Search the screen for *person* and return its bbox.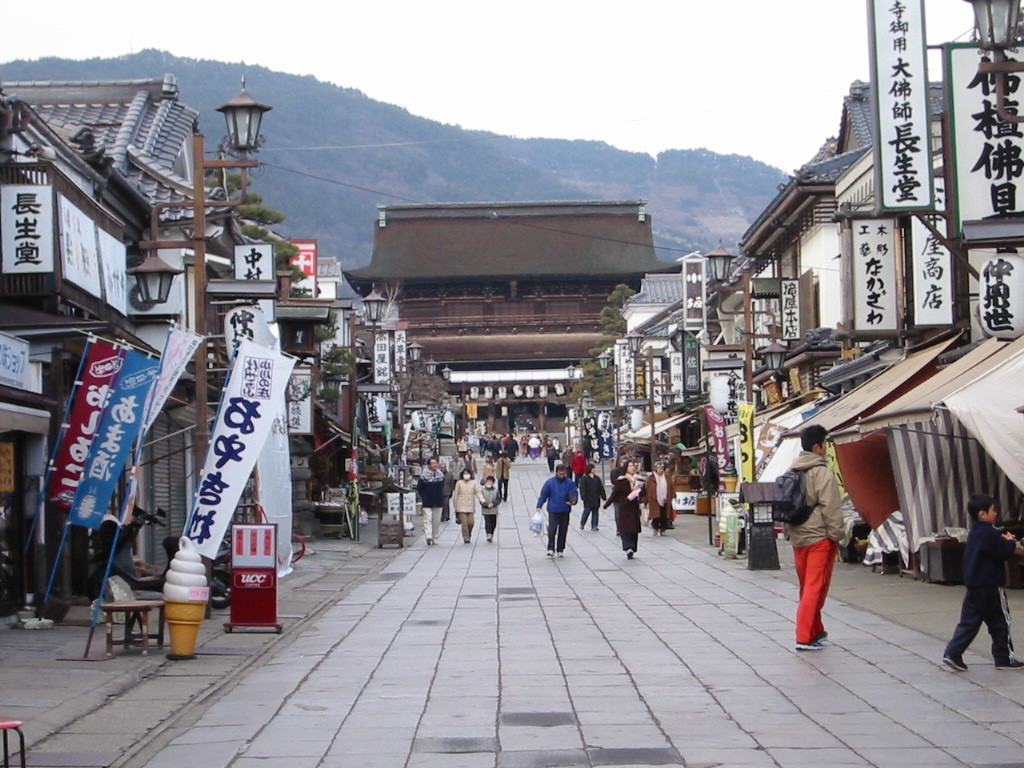
Found: [x1=414, y1=457, x2=452, y2=540].
